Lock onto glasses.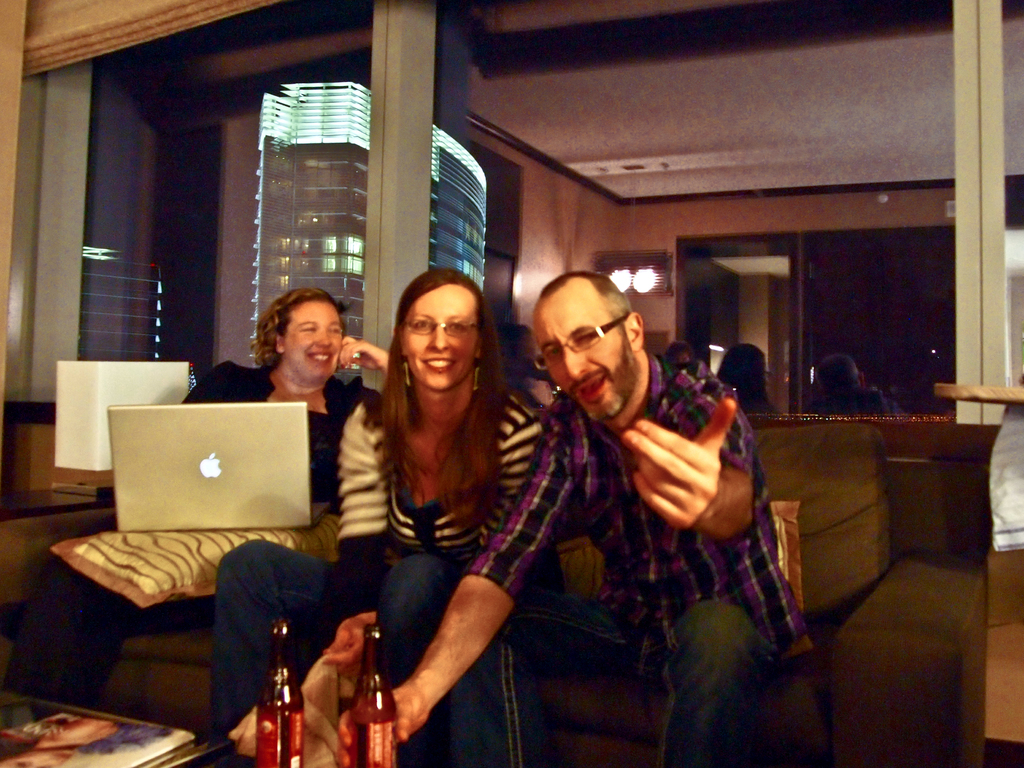
Locked: 531,308,632,373.
